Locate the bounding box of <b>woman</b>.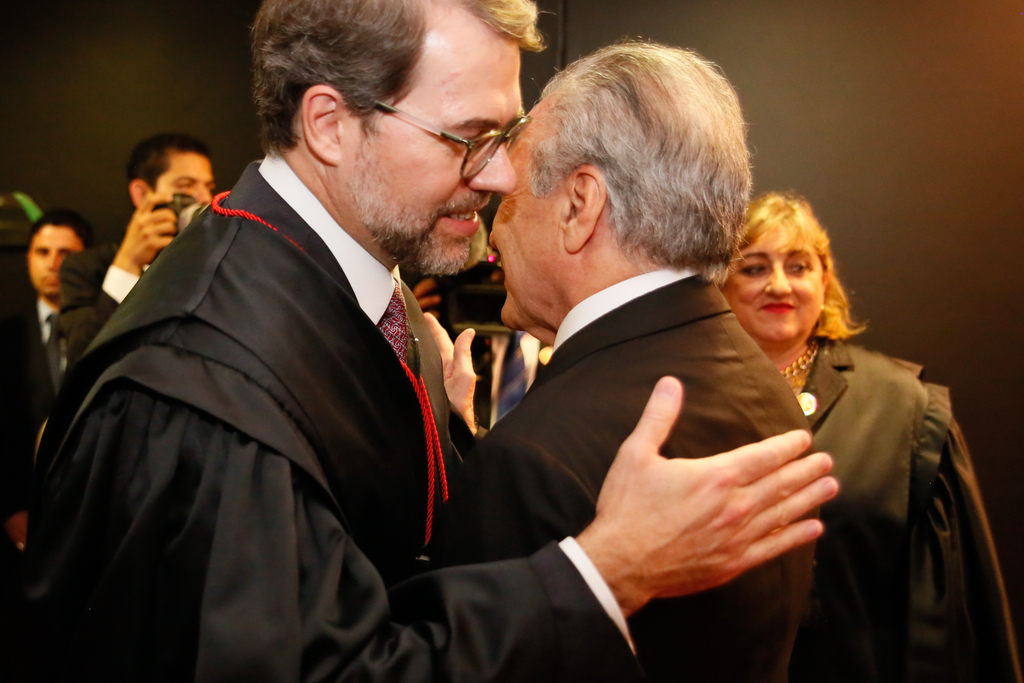
Bounding box: left=758, top=173, right=1023, bottom=682.
